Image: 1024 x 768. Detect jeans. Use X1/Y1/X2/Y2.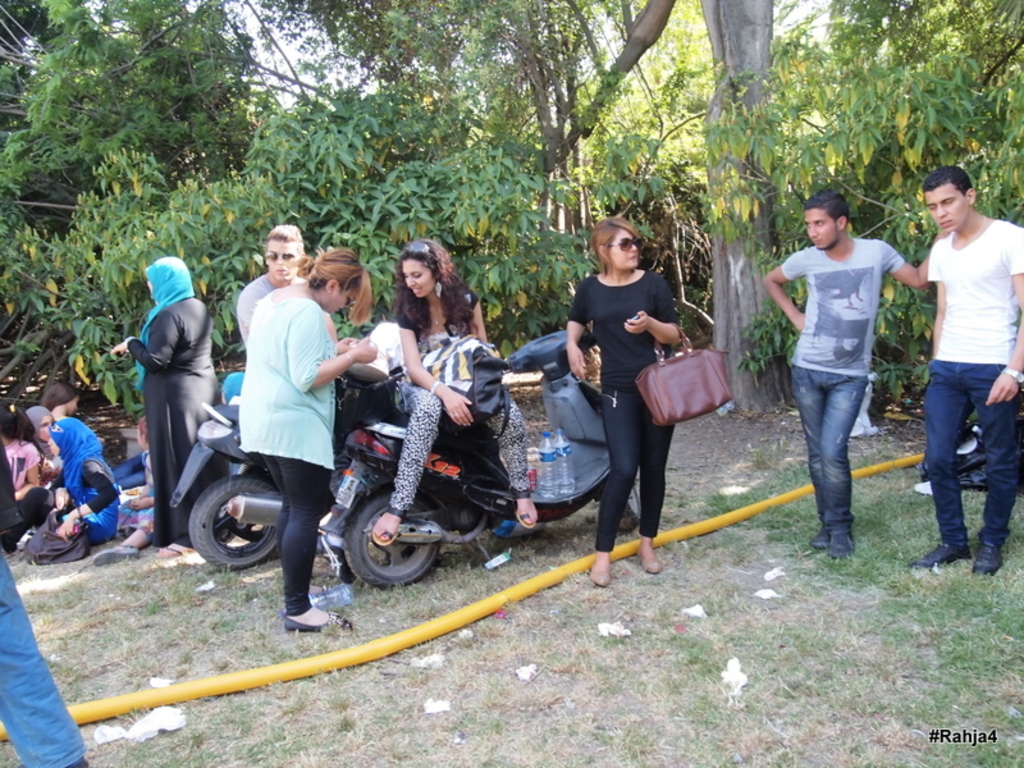
0/548/84/767.
